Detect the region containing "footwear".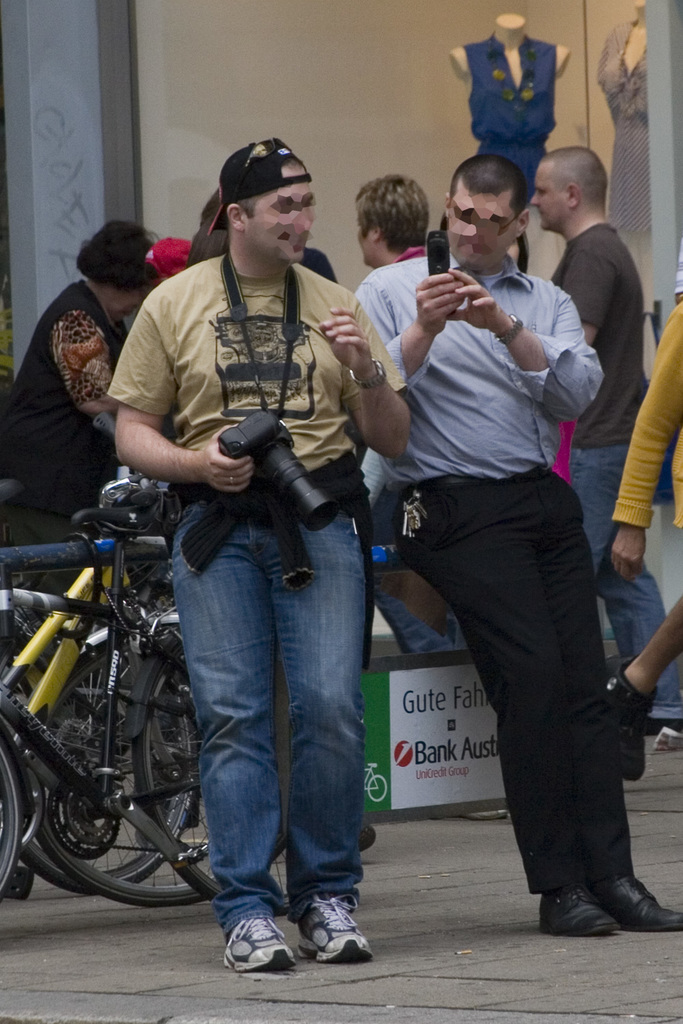
<box>609,869,682,924</box>.
